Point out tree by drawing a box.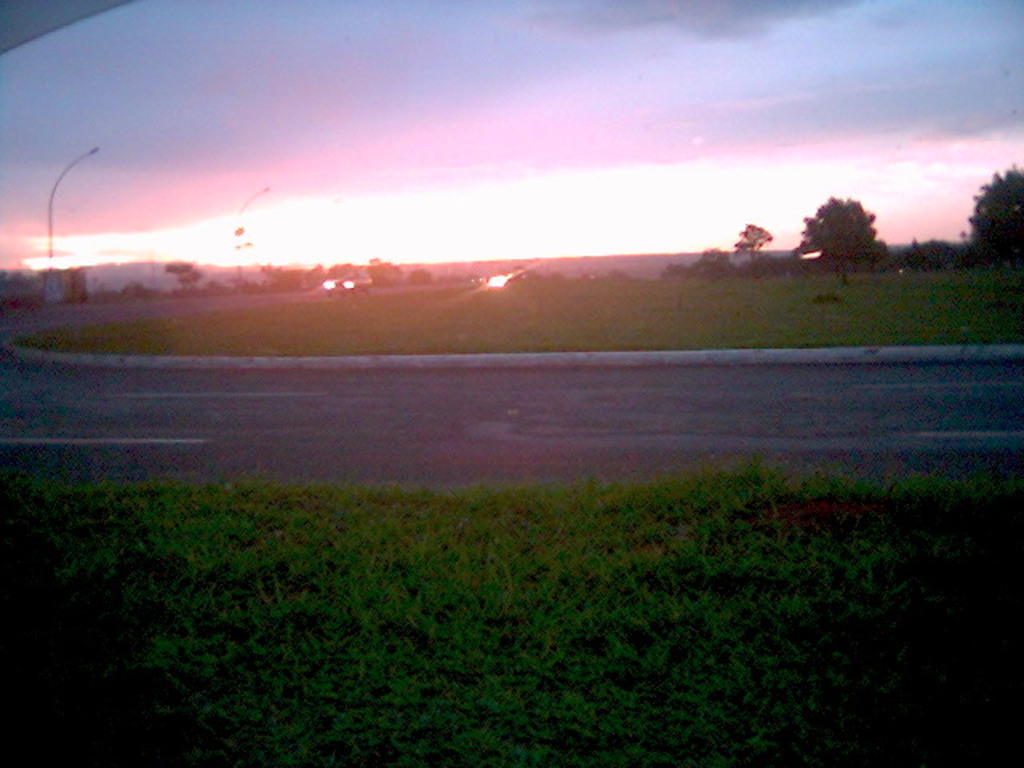
733 214 776 269.
